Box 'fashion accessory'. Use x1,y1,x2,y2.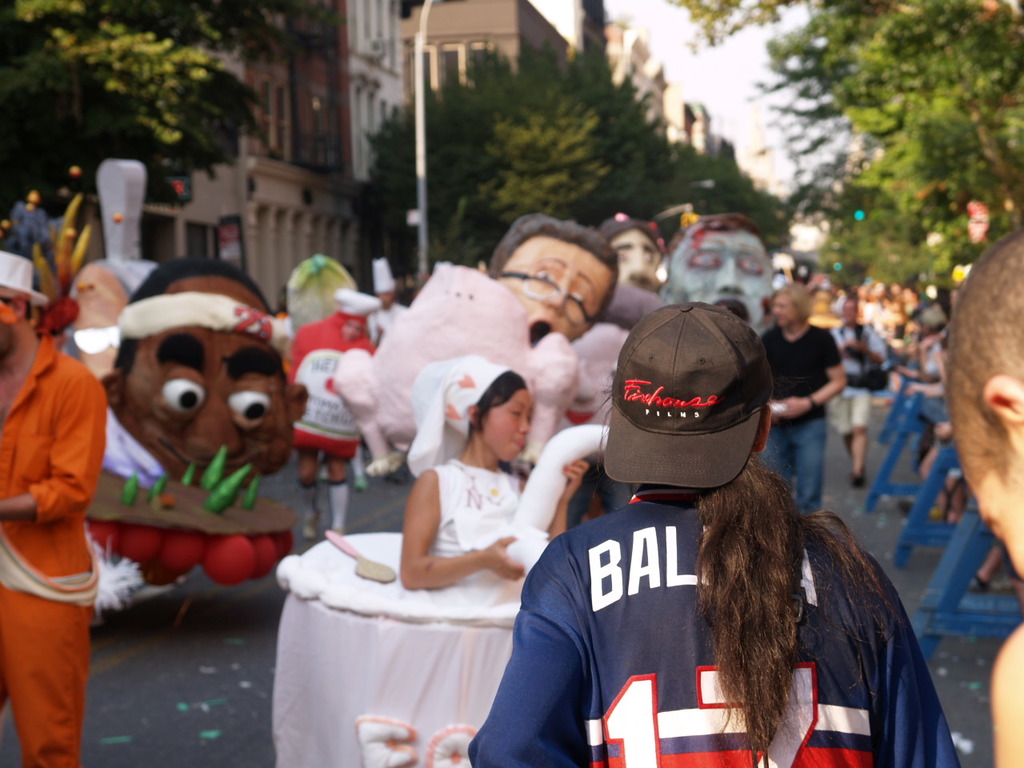
602,300,775,488.
